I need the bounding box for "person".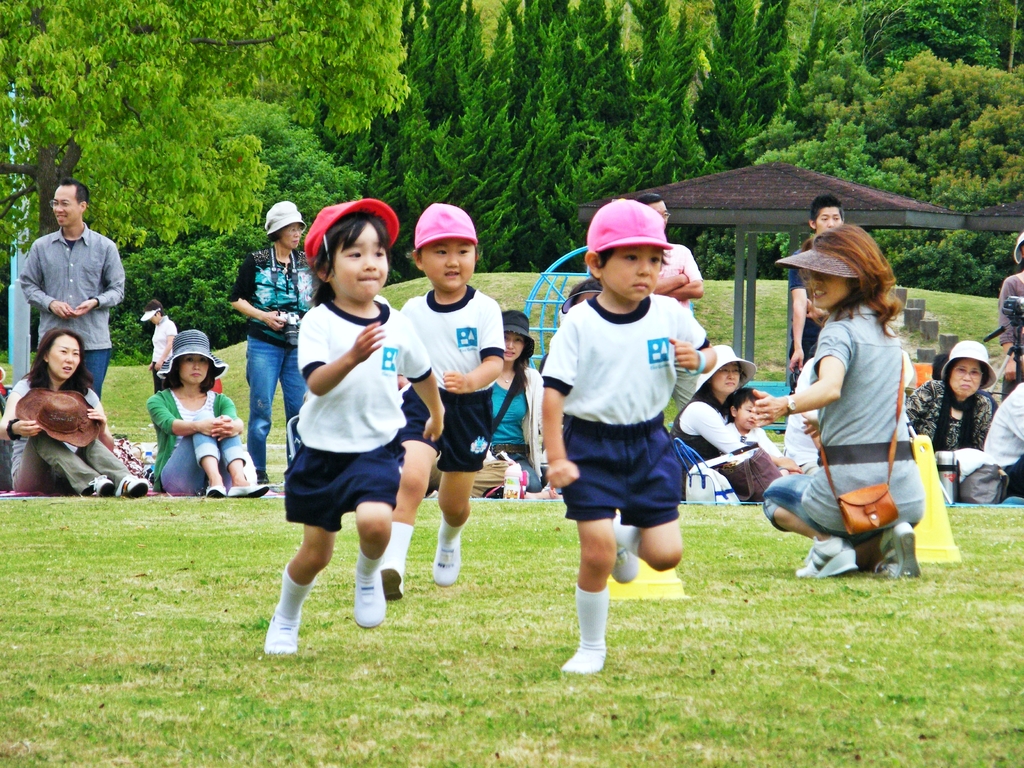
Here it is: select_region(743, 220, 922, 583).
